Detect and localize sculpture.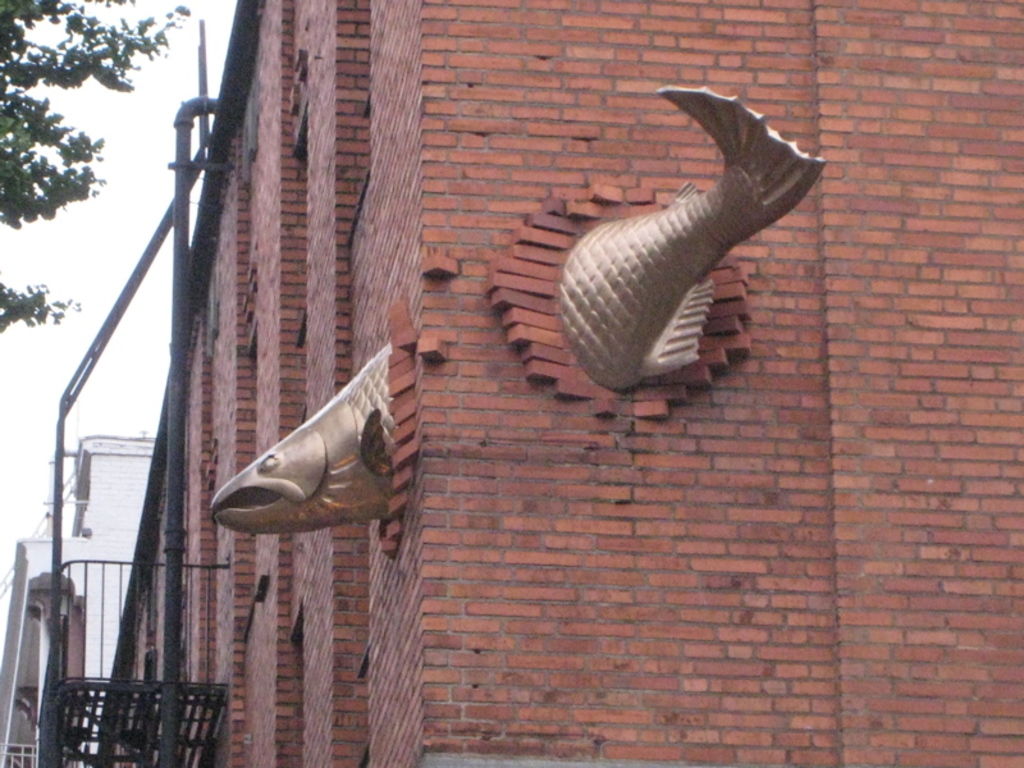
Localized at l=211, t=82, r=831, b=538.
